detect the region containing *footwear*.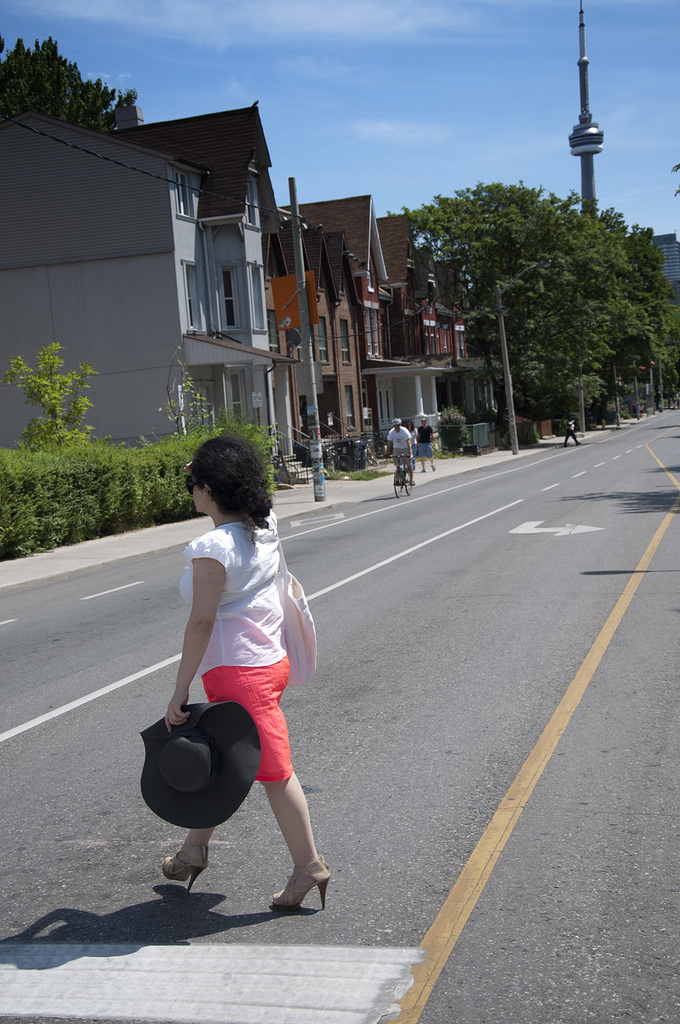
left=158, top=849, right=201, bottom=896.
